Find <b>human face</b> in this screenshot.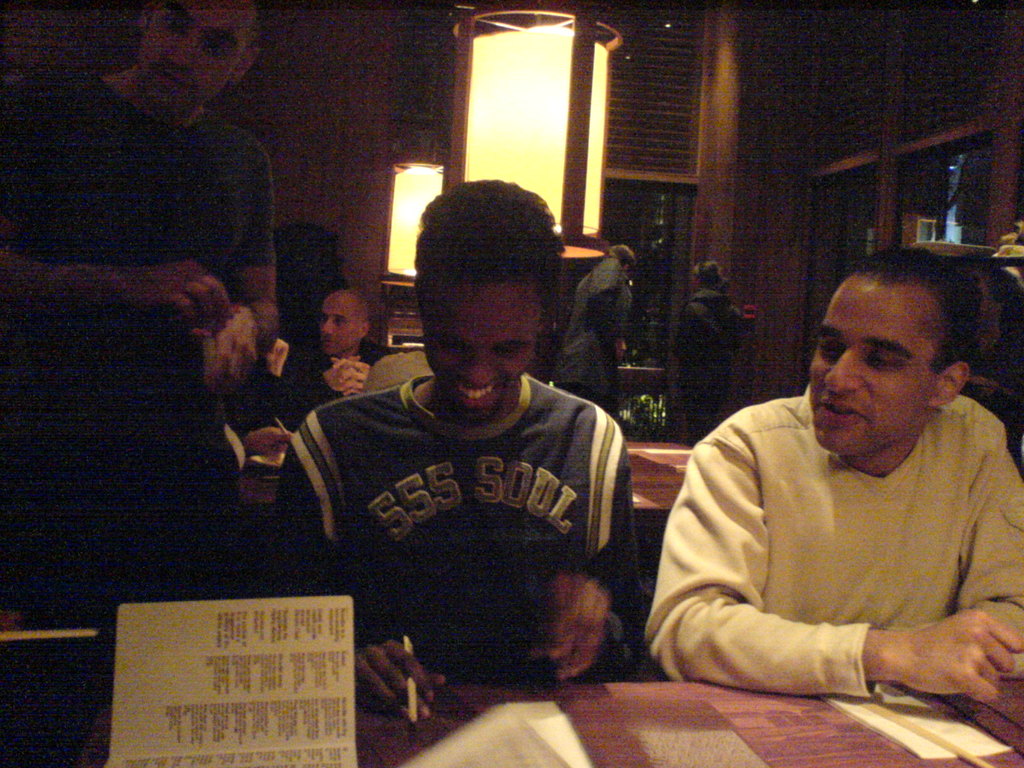
The bounding box for <b>human face</b> is {"left": 809, "top": 280, "right": 936, "bottom": 449}.
